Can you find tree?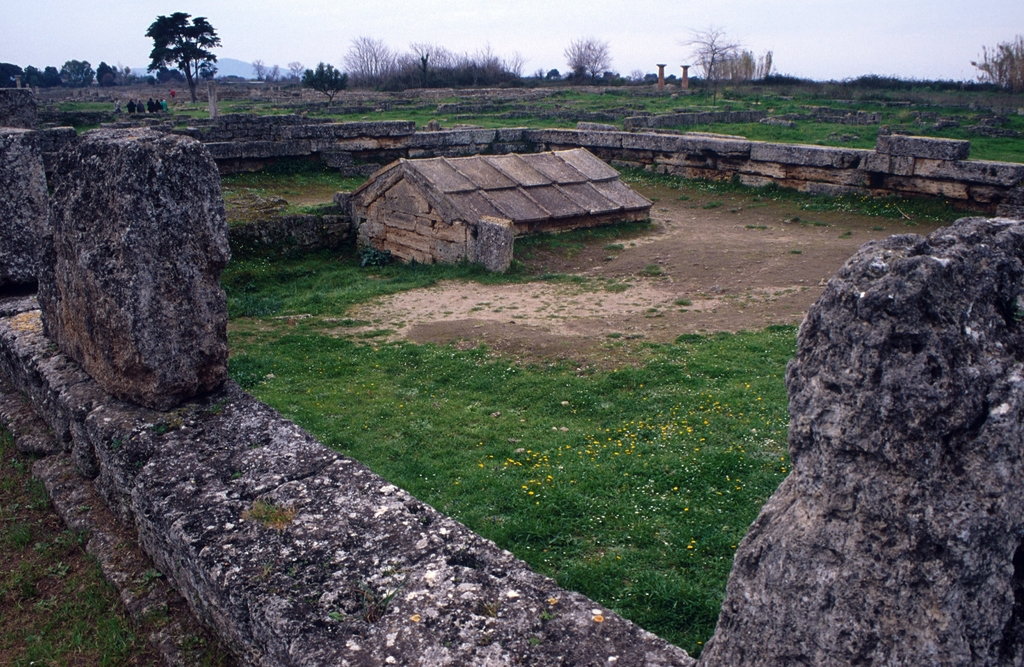
Yes, bounding box: x1=686 y1=28 x2=755 y2=88.
